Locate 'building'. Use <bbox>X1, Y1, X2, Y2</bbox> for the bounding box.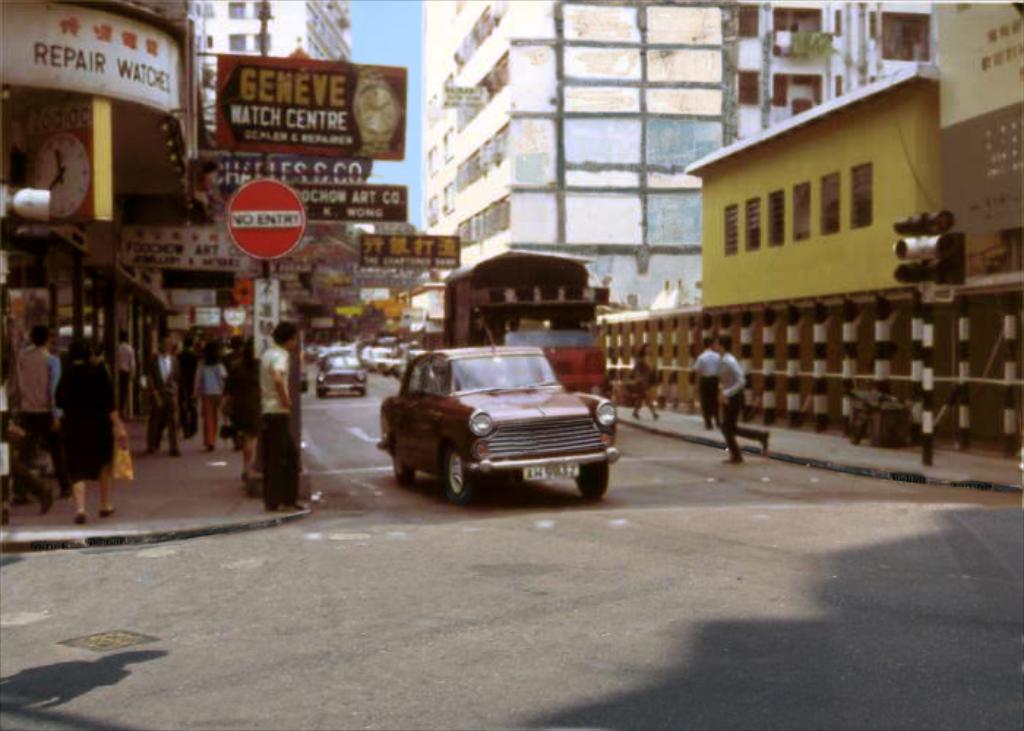
<bbox>0, 3, 358, 504</bbox>.
